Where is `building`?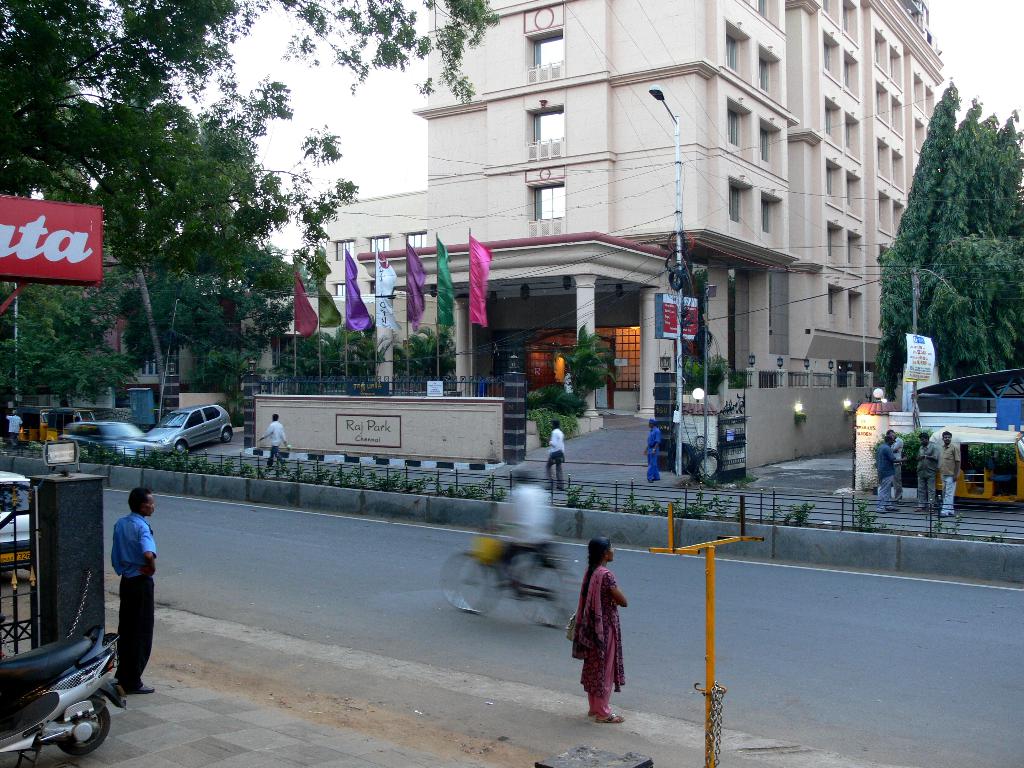
[328, 0, 953, 430].
